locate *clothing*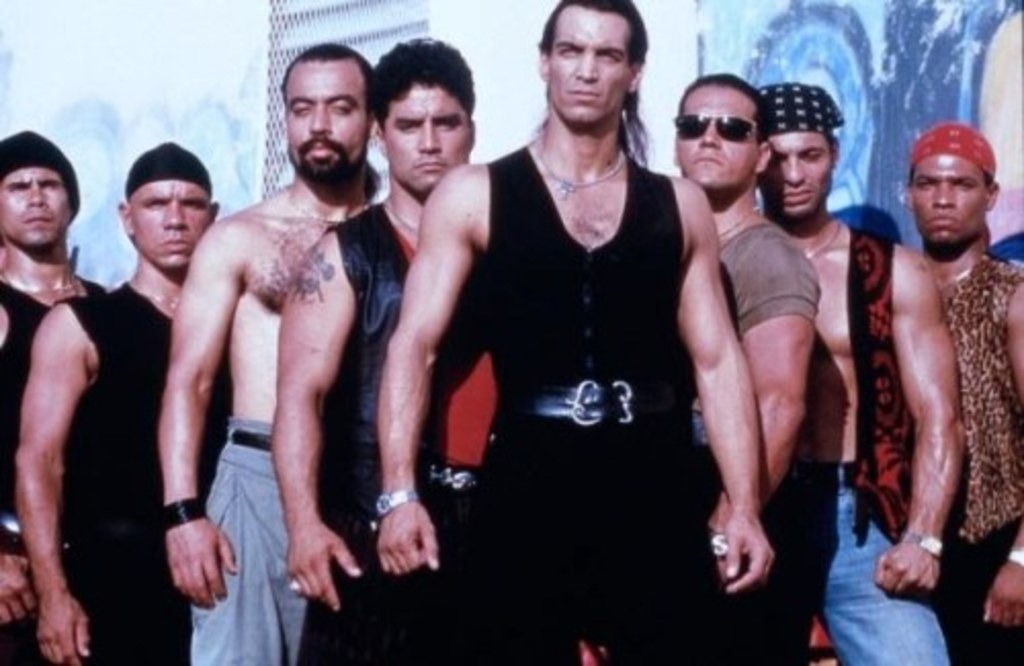
region(938, 254, 1022, 664)
